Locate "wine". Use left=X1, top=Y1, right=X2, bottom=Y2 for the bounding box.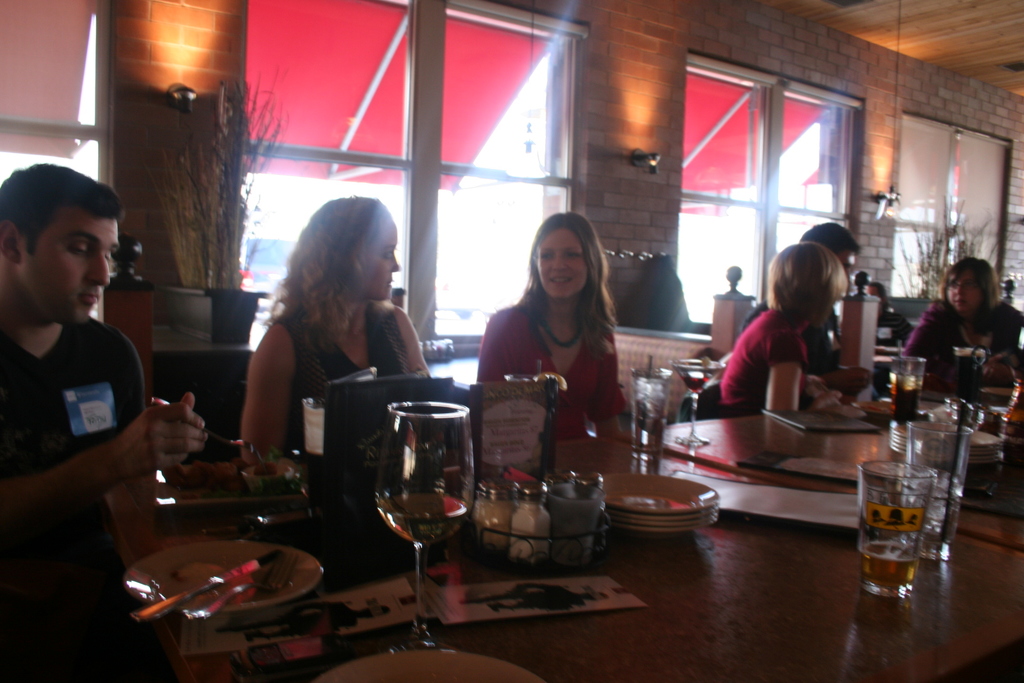
left=859, top=541, right=913, bottom=593.
